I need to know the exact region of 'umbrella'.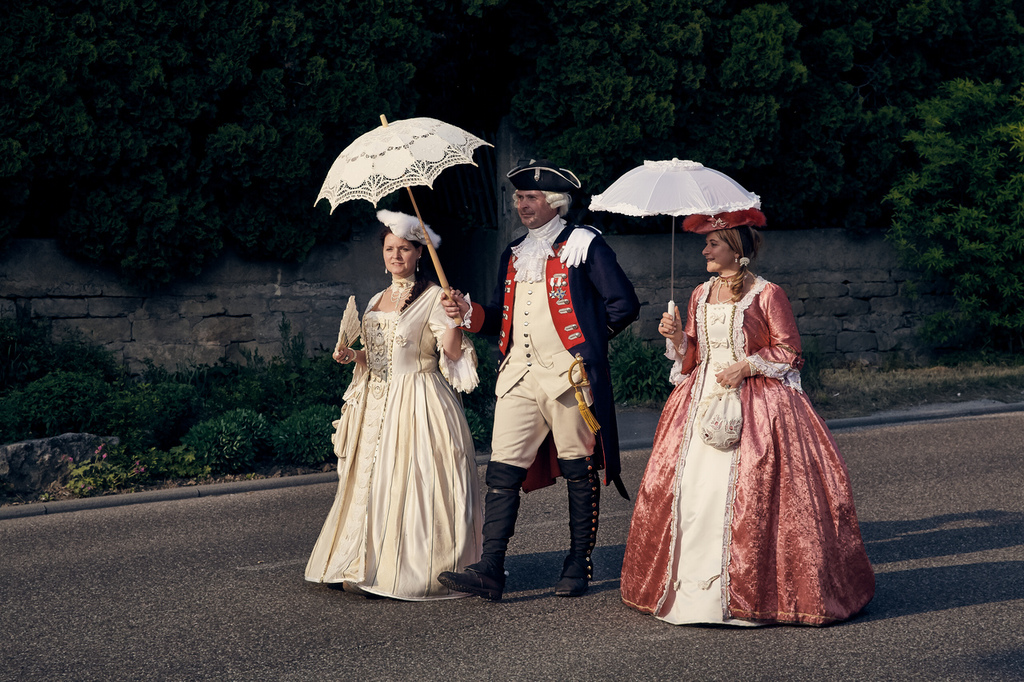
Region: locate(314, 111, 494, 328).
